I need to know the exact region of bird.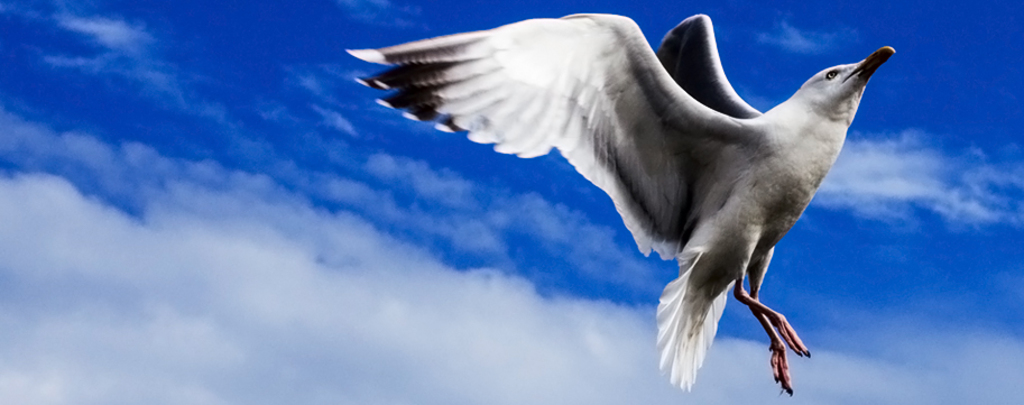
Region: x1=362, y1=0, x2=906, y2=404.
